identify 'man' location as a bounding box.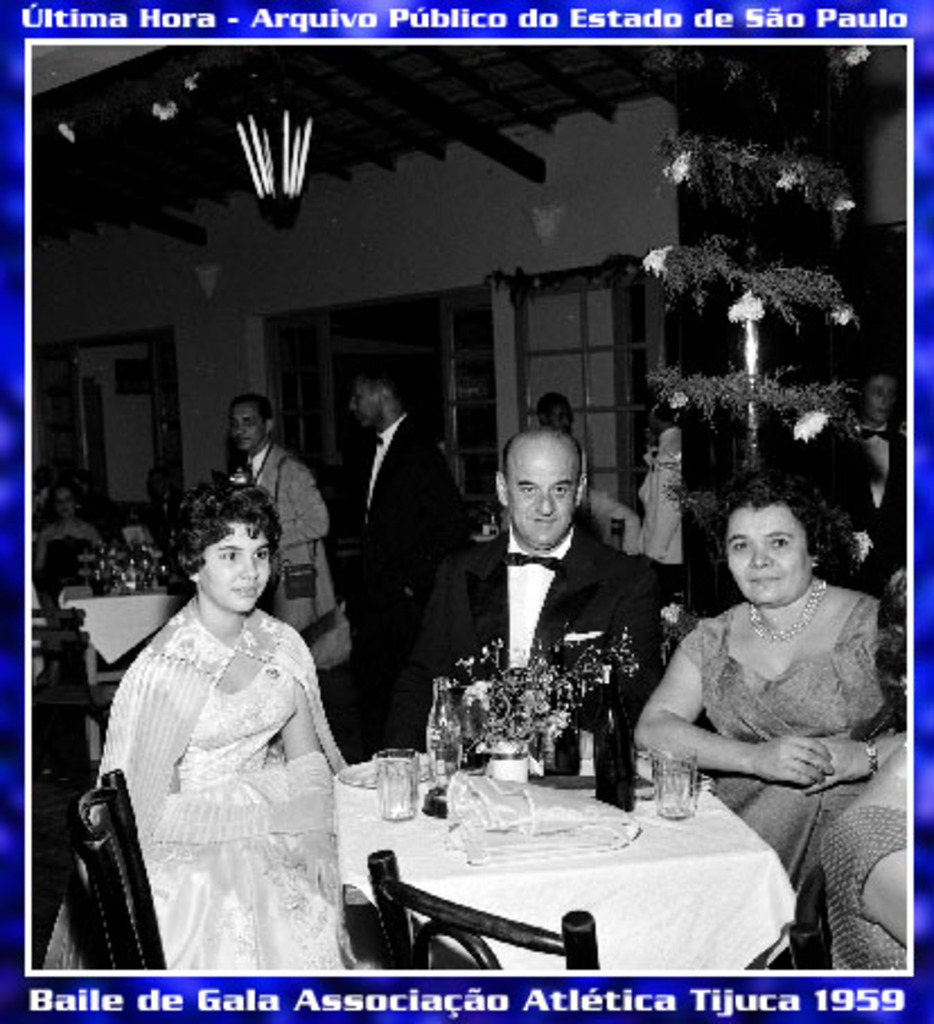
316:359:451:668.
